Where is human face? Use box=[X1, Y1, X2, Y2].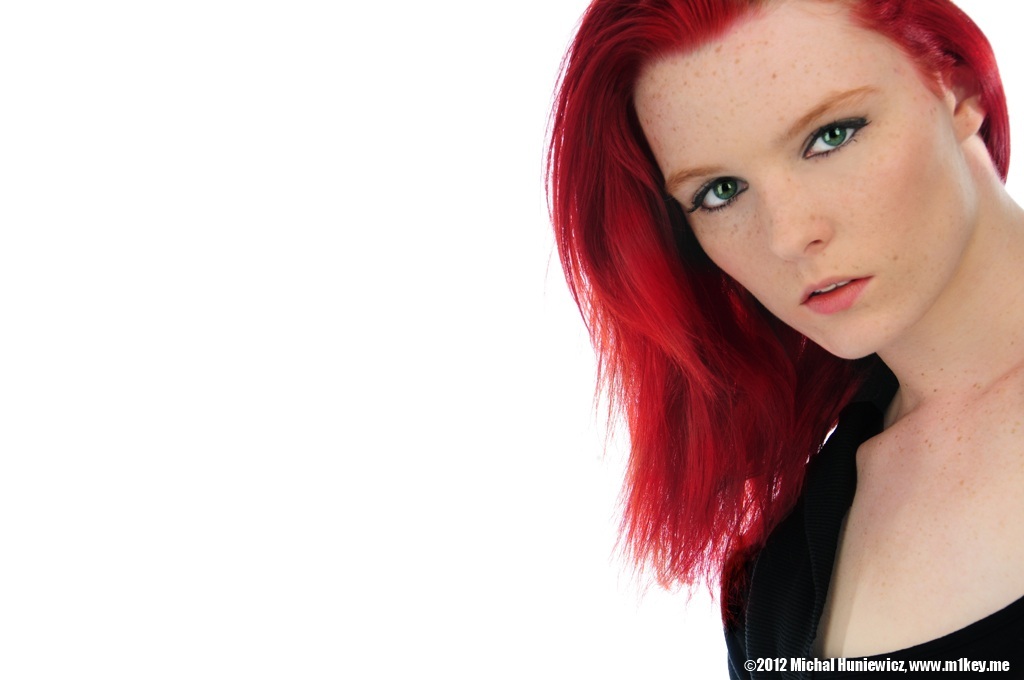
box=[638, 0, 959, 351].
